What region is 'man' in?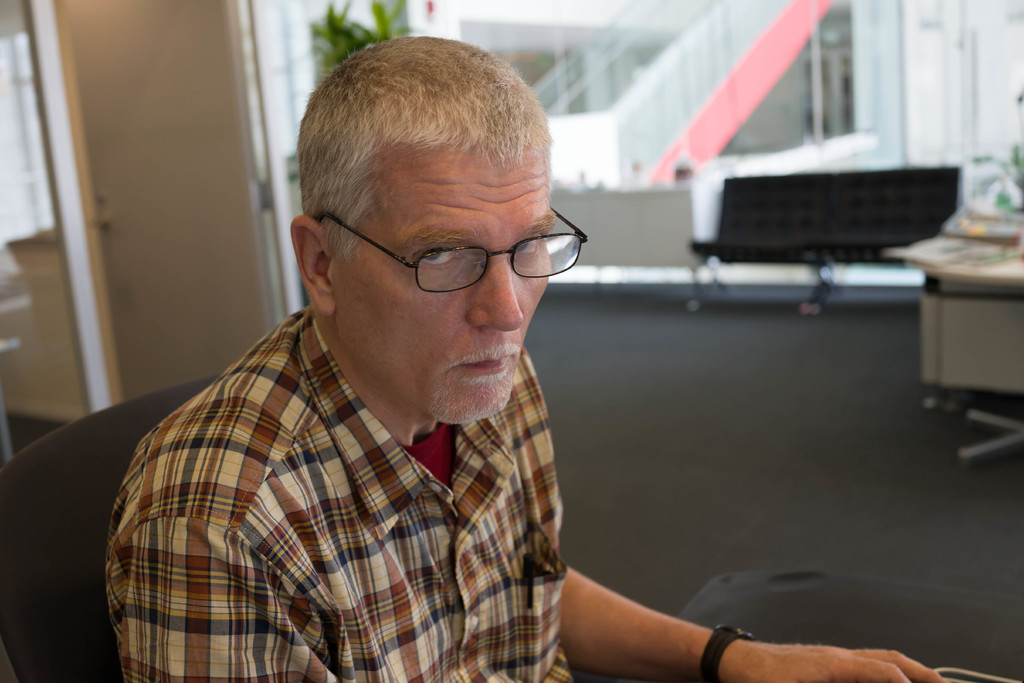
rect(106, 36, 950, 682).
